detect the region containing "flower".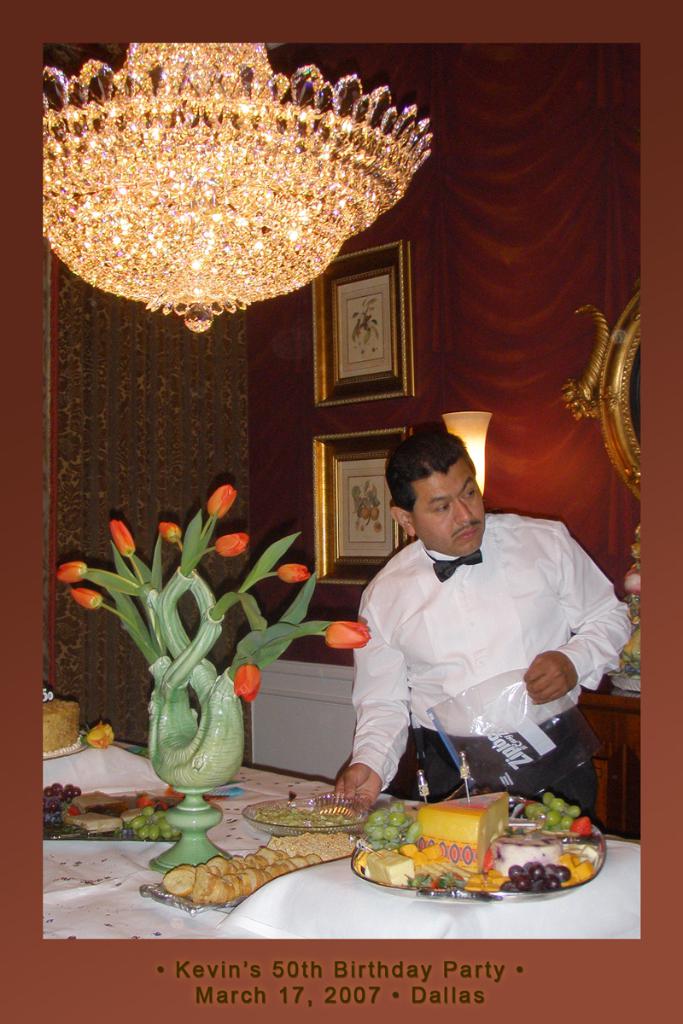
locate(227, 665, 259, 702).
